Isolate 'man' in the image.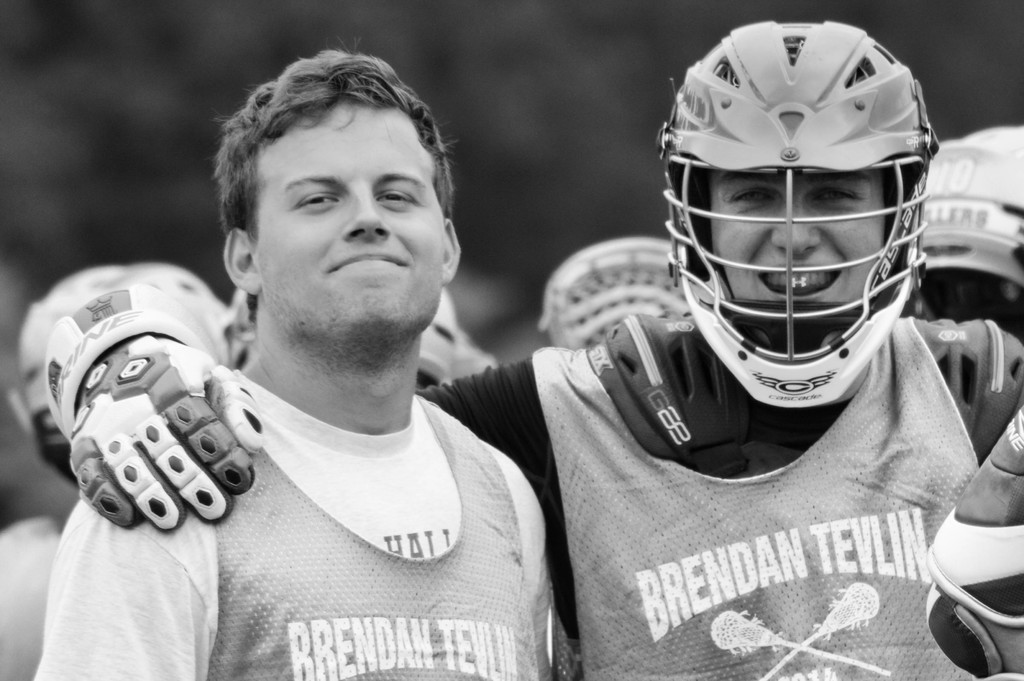
Isolated region: pyautogui.locateOnScreen(28, 47, 548, 680).
